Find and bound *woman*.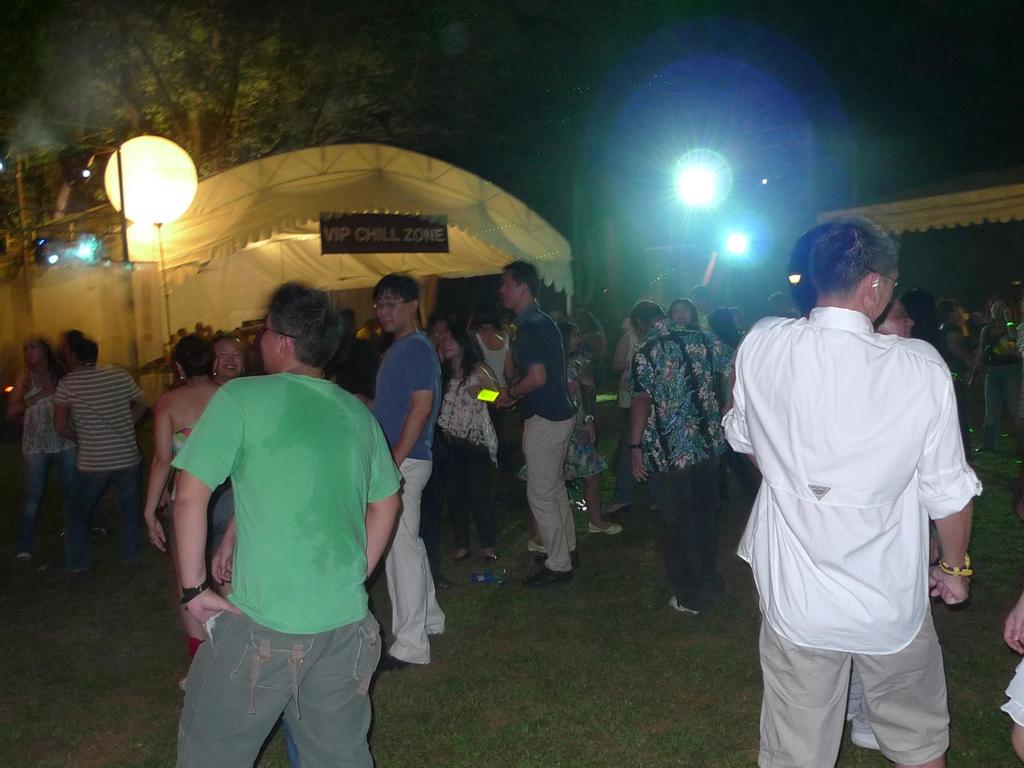
Bound: 898 289 945 353.
